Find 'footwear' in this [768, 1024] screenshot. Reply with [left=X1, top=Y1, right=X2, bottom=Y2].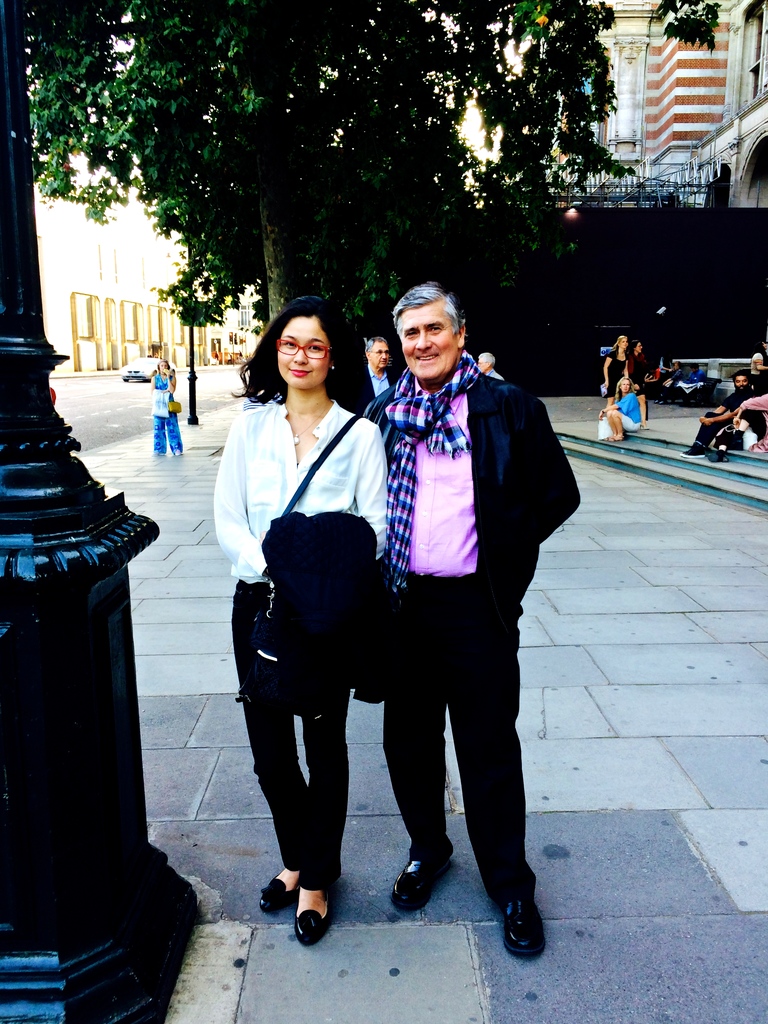
[left=500, top=893, right=545, bottom=957].
